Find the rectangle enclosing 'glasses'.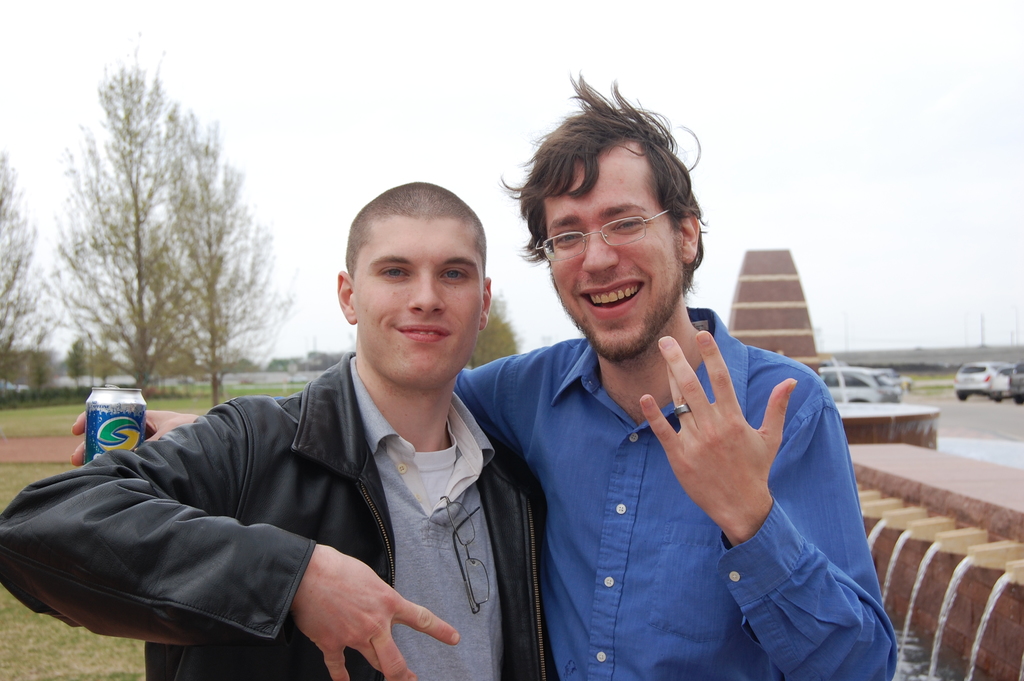
(x1=527, y1=209, x2=670, y2=264).
